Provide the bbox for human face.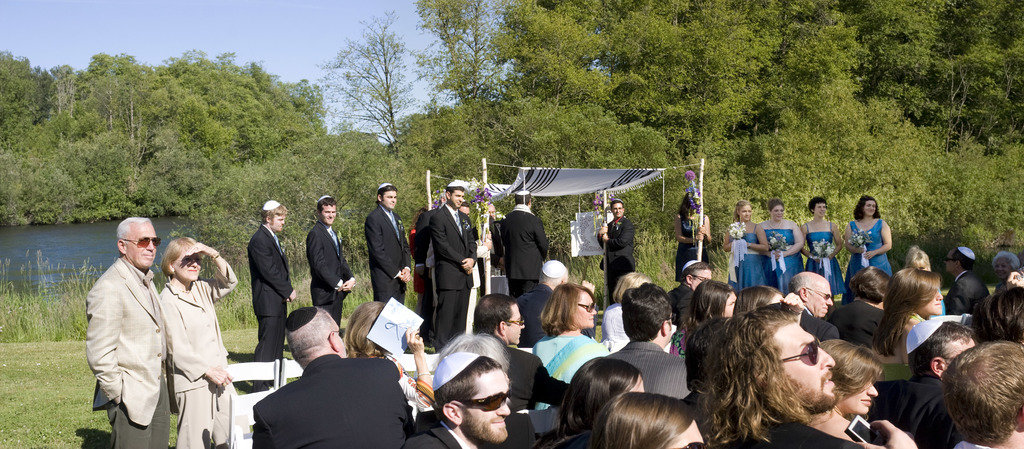
BBox(572, 291, 596, 327).
